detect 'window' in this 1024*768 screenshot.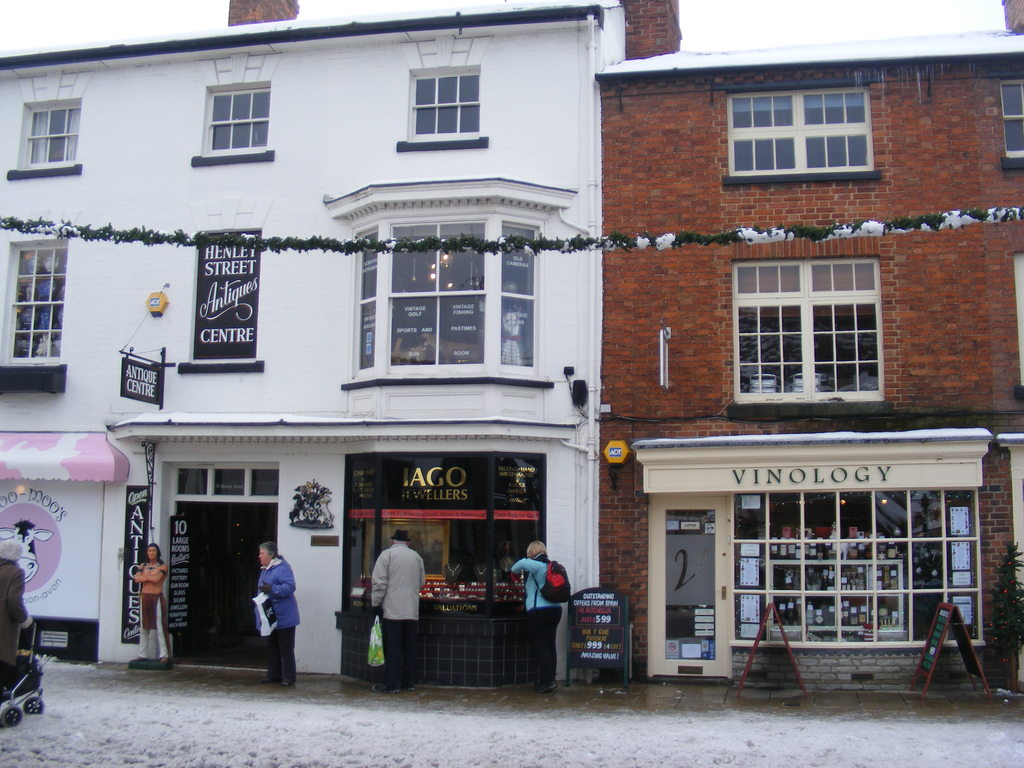
Detection: 724, 73, 894, 184.
